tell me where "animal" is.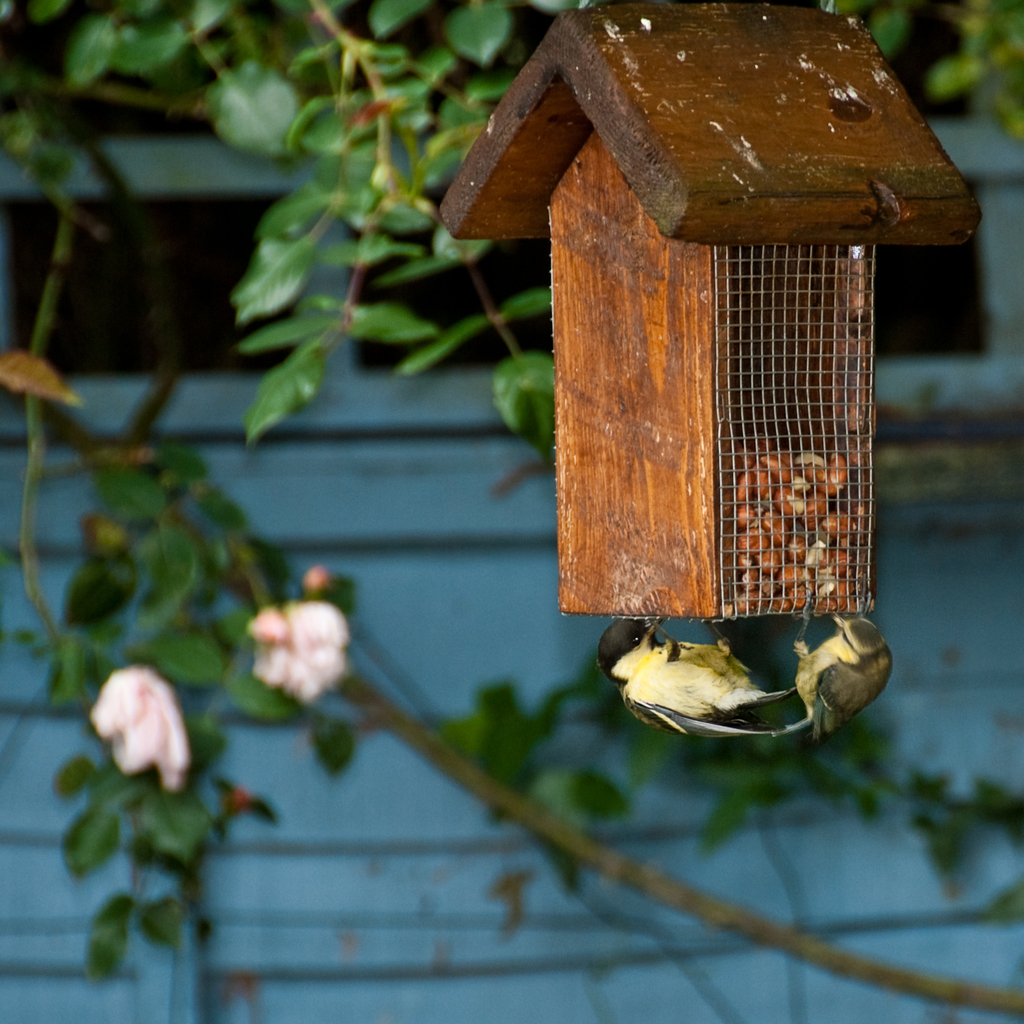
"animal" is at (597,621,797,737).
